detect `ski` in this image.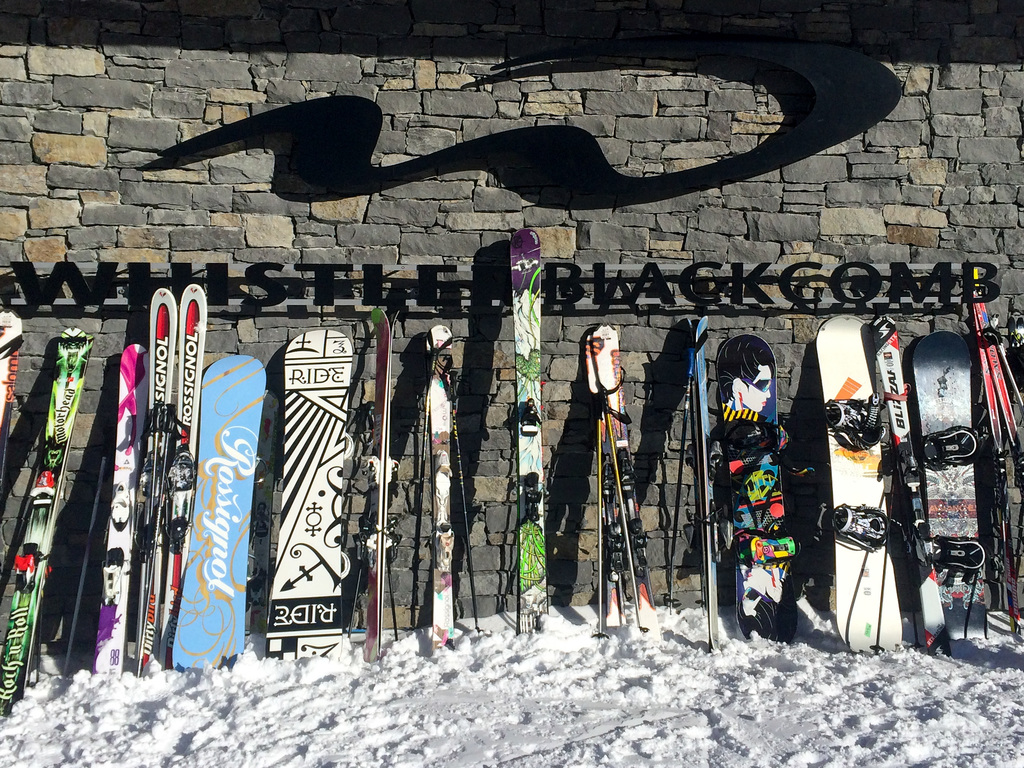
Detection: <box>824,311,912,662</box>.
